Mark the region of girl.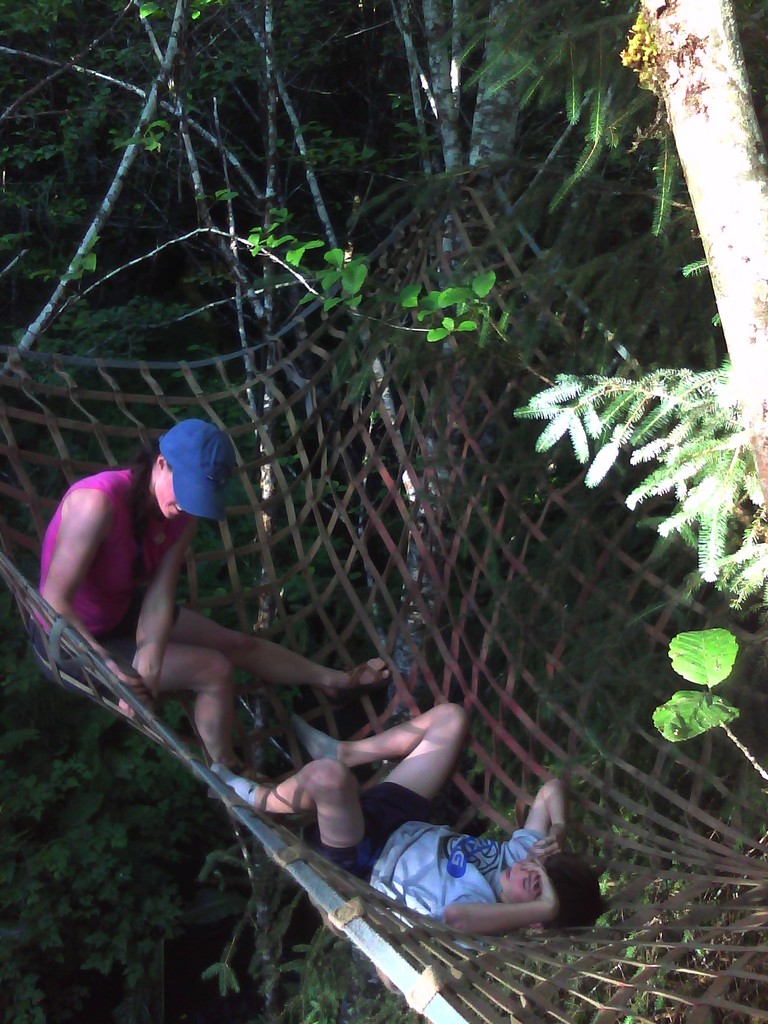
Region: locate(29, 415, 399, 781).
